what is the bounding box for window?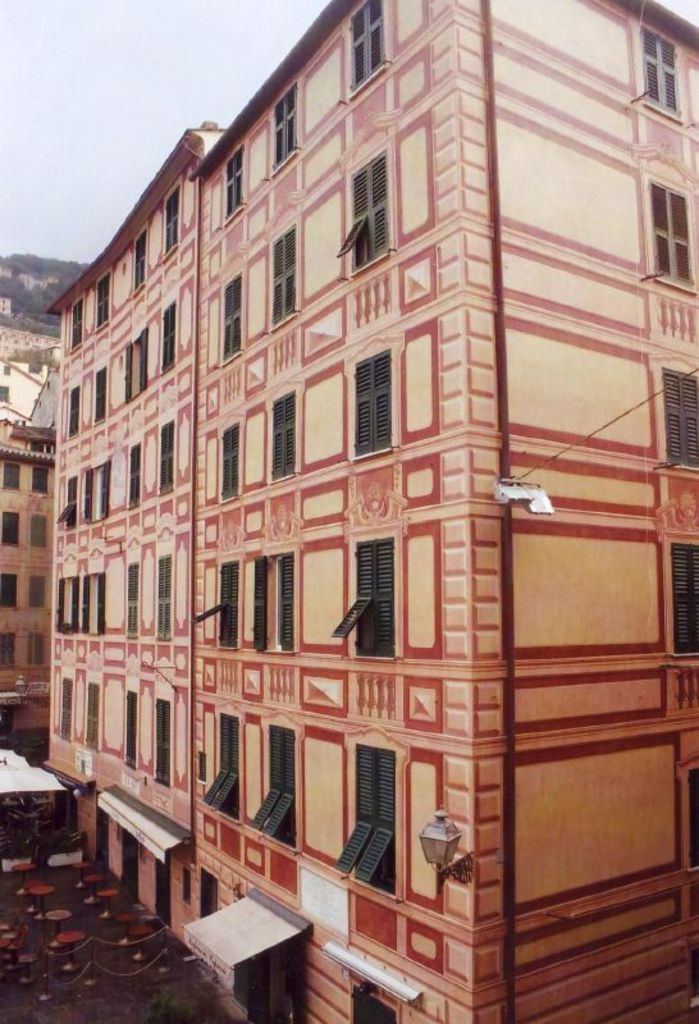
{"left": 1, "top": 503, "right": 20, "bottom": 548}.
